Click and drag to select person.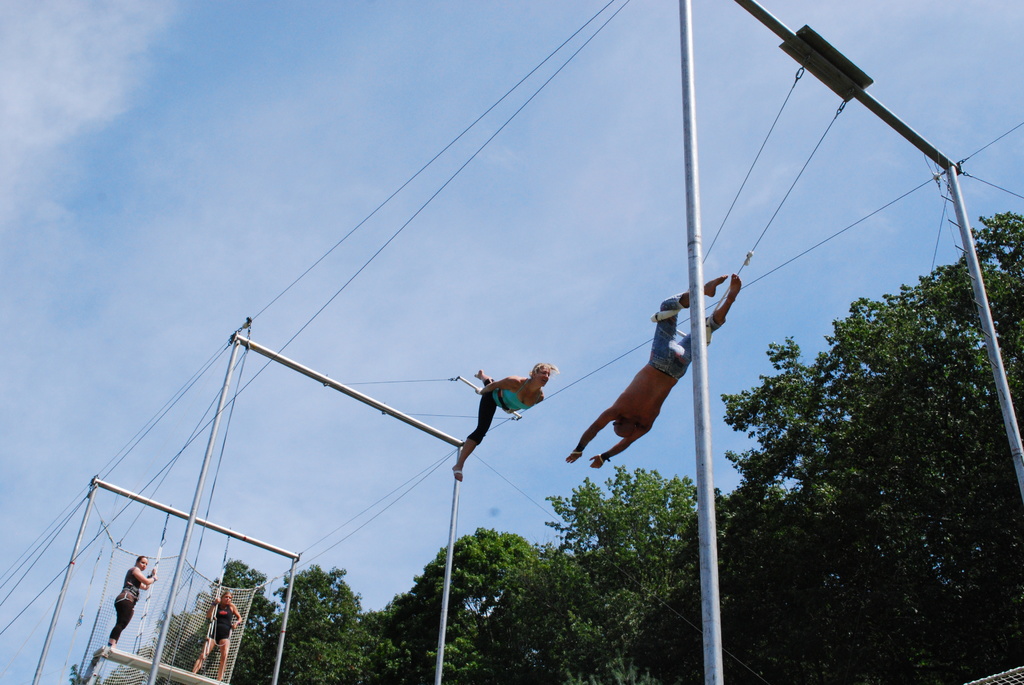
Selection: bbox=[189, 591, 241, 681].
